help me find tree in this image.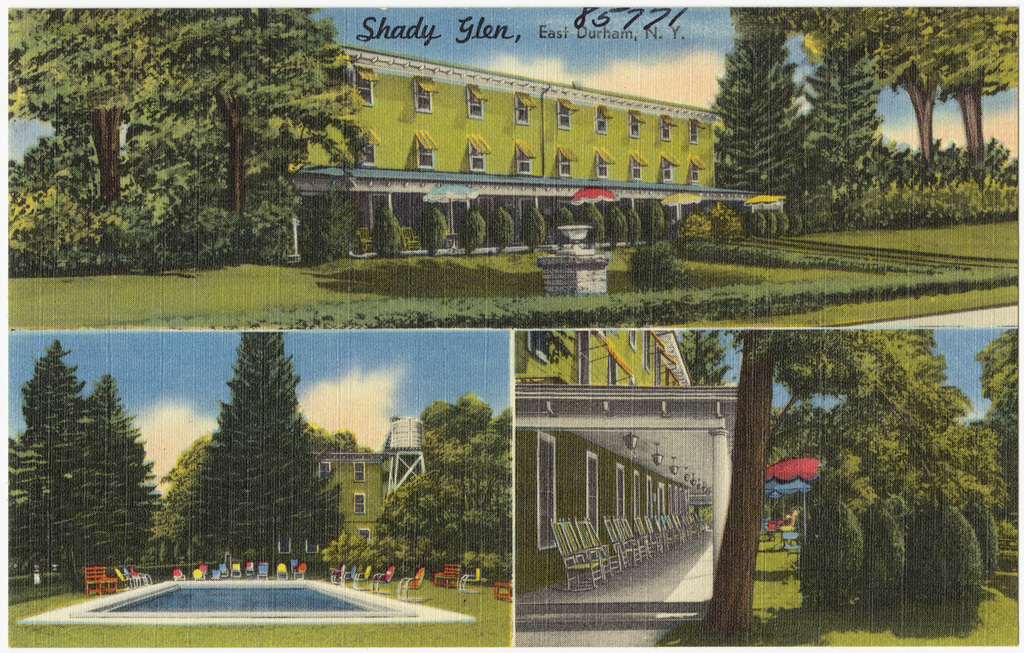
Found it: x1=172 y1=322 x2=322 y2=574.
